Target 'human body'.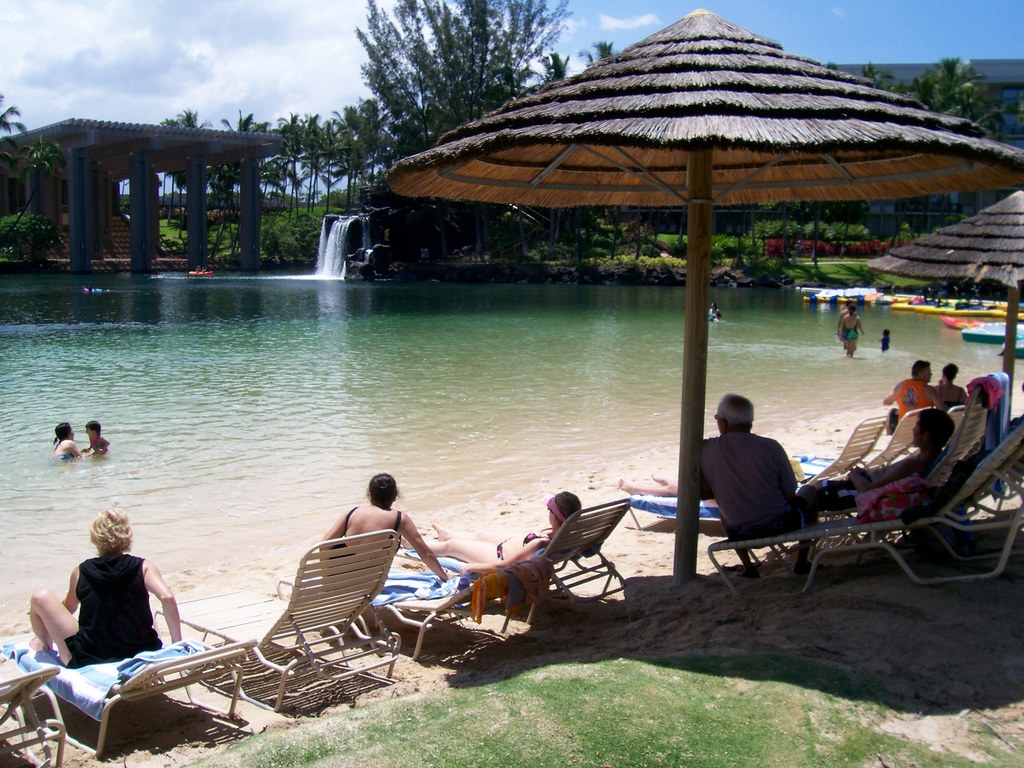
Target region: Rect(708, 310, 718, 322).
